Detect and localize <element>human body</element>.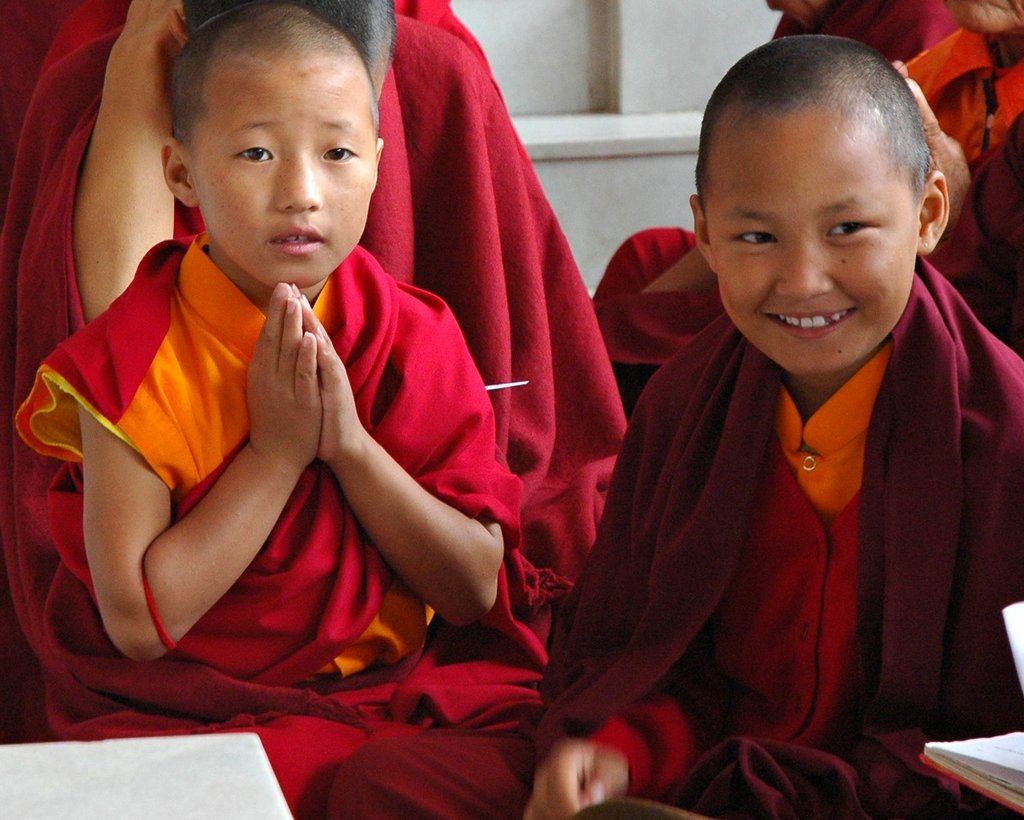
Localized at bbox=(614, 32, 1023, 366).
